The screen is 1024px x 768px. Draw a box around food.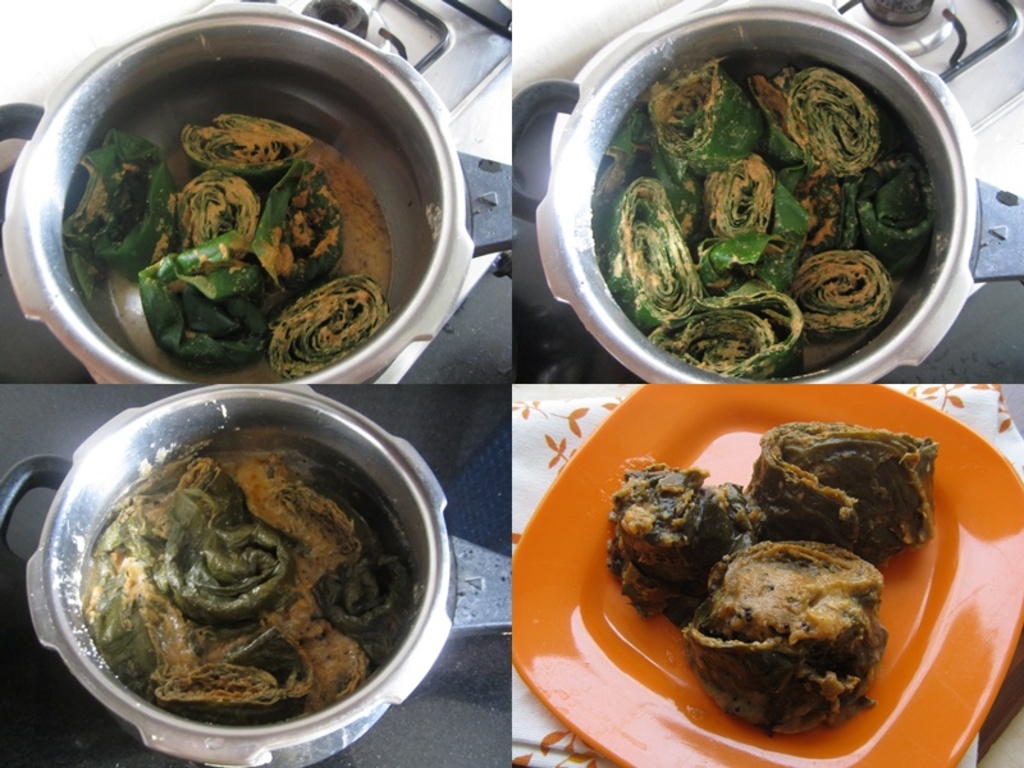
(x1=265, y1=269, x2=389, y2=378).
